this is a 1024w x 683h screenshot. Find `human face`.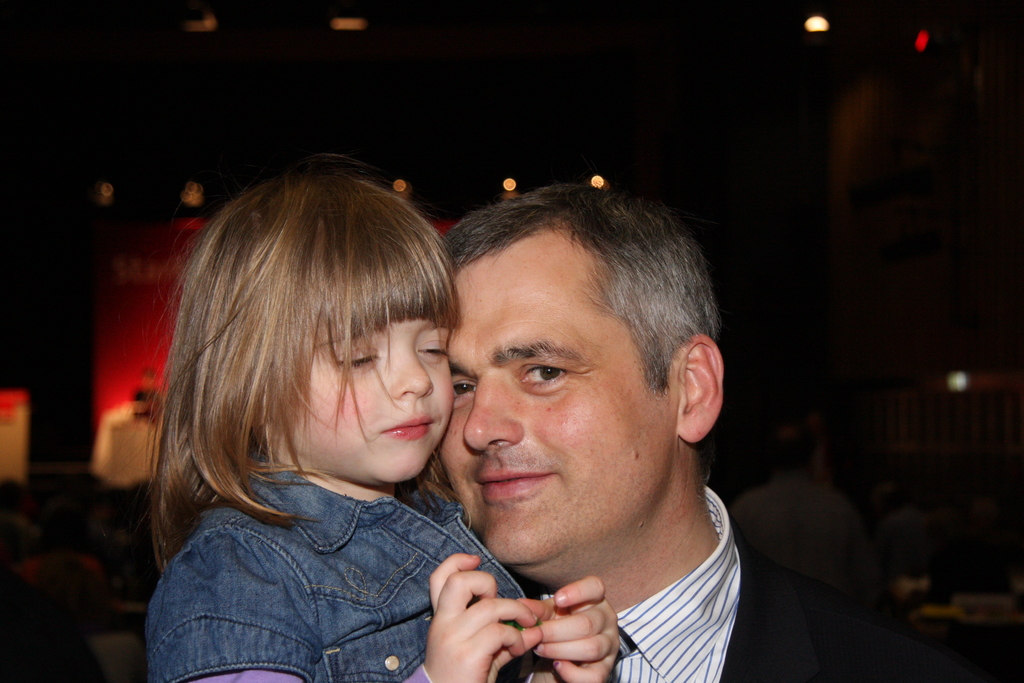
Bounding box: x1=431 y1=264 x2=674 y2=565.
